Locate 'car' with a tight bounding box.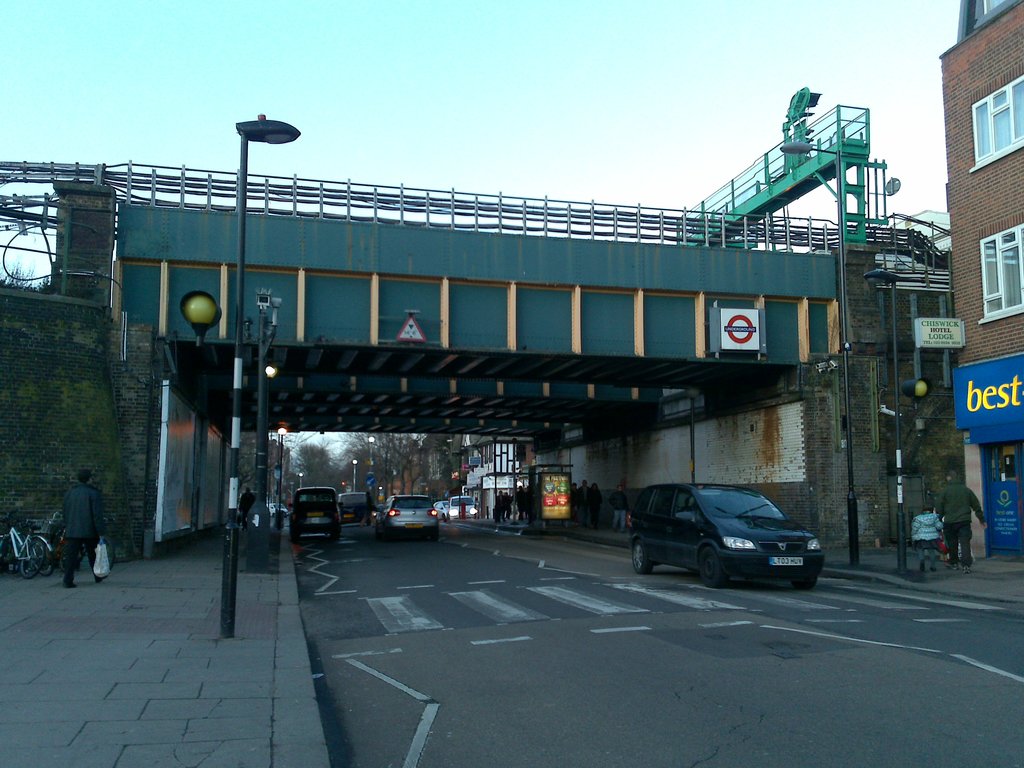
pyautogui.locateOnScreen(290, 483, 338, 541).
